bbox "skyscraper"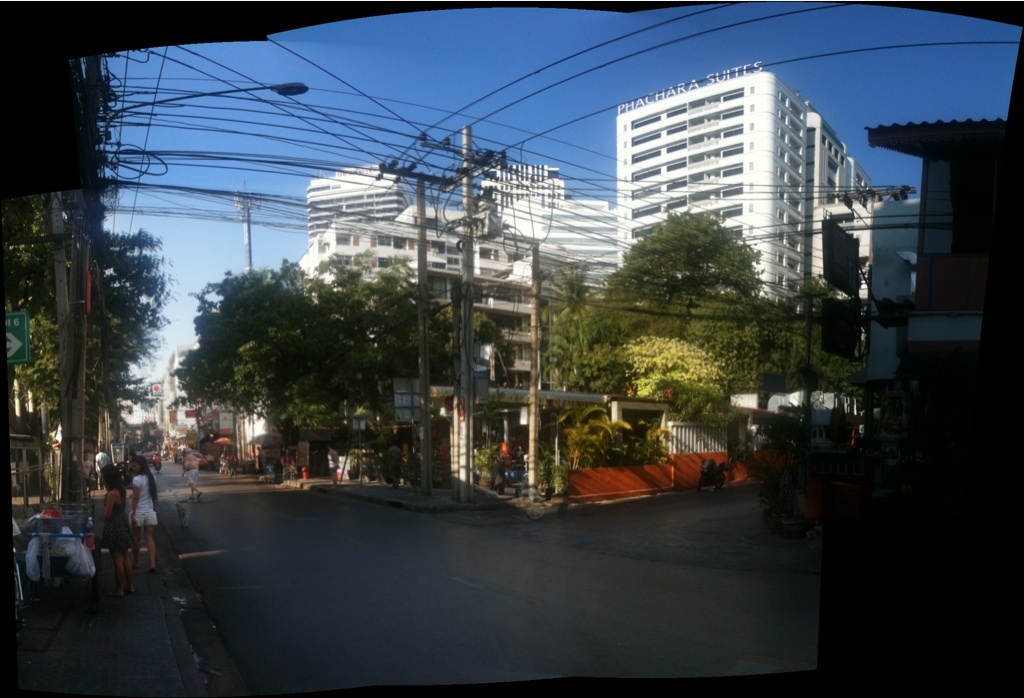
(312,163,419,244)
